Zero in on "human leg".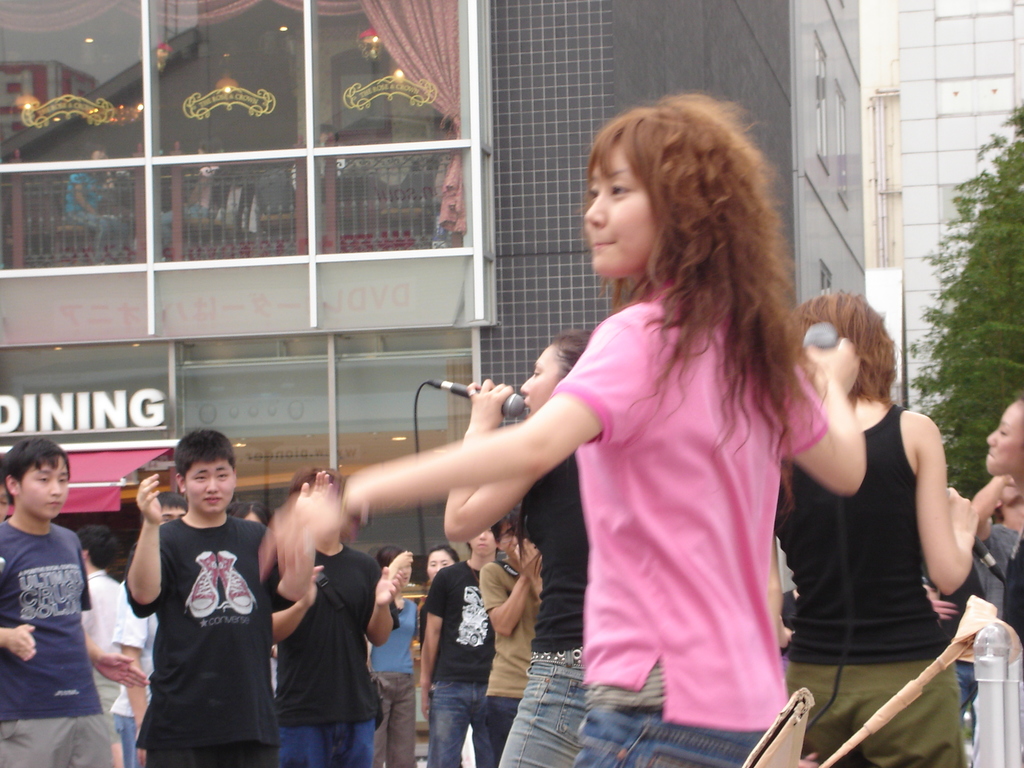
Zeroed in: x1=0 y1=715 x2=115 y2=767.
